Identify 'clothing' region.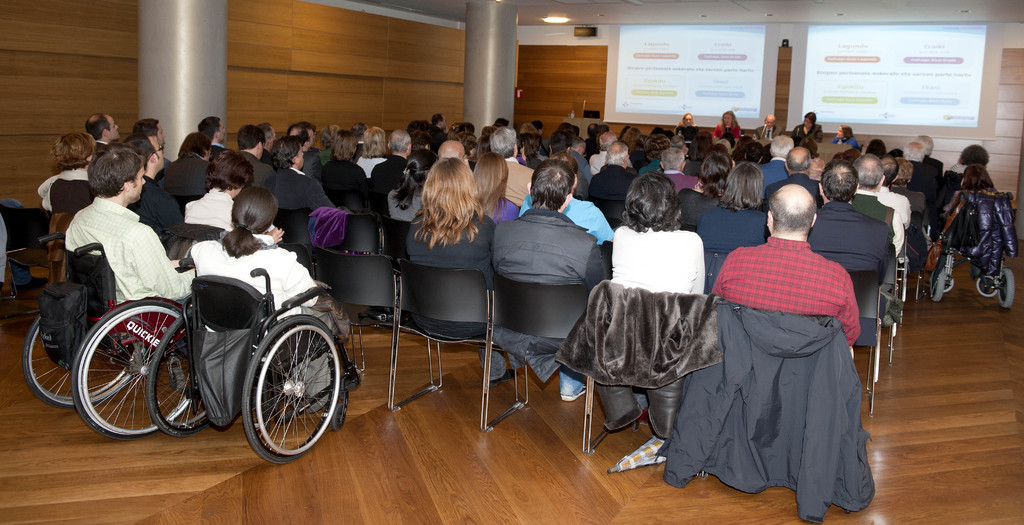
Region: detection(846, 189, 905, 246).
